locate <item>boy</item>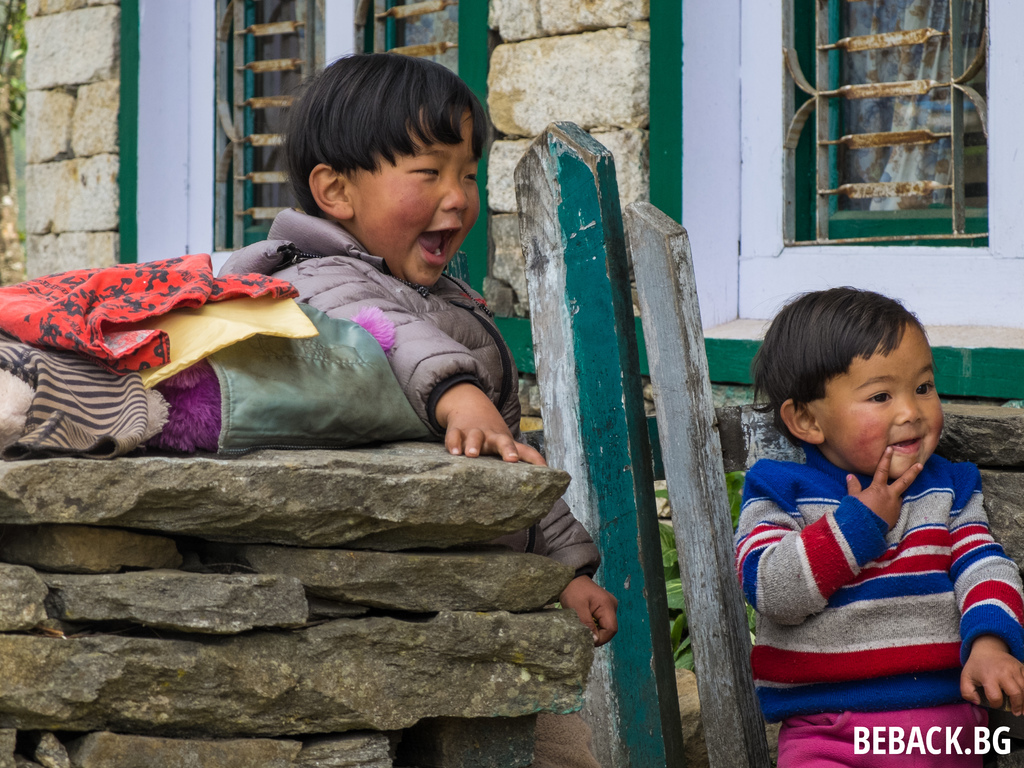
730:284:1005:703
